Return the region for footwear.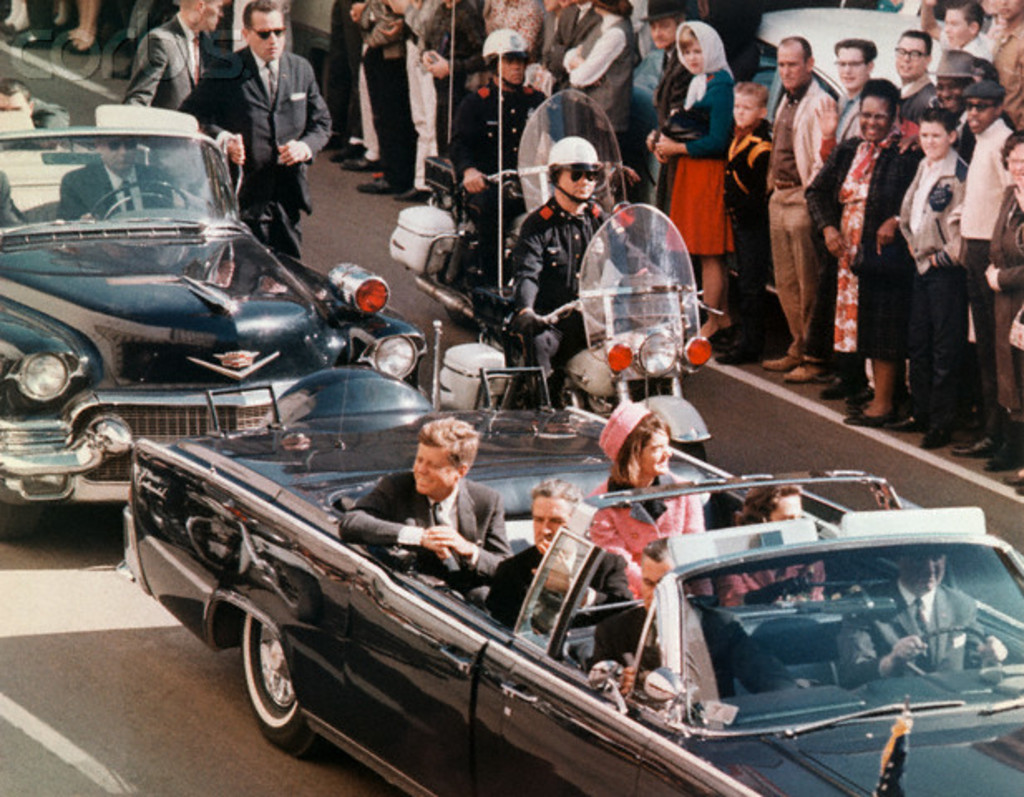
984,445,1022,468.
